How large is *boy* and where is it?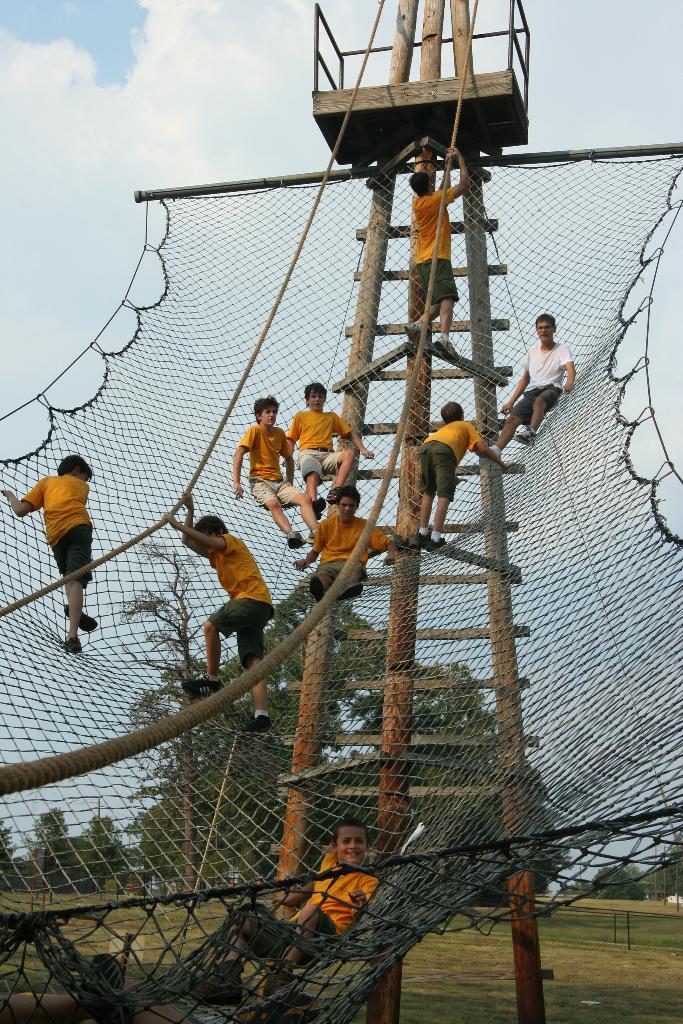
Bounding box: box=[291, 369, 368, 503].
